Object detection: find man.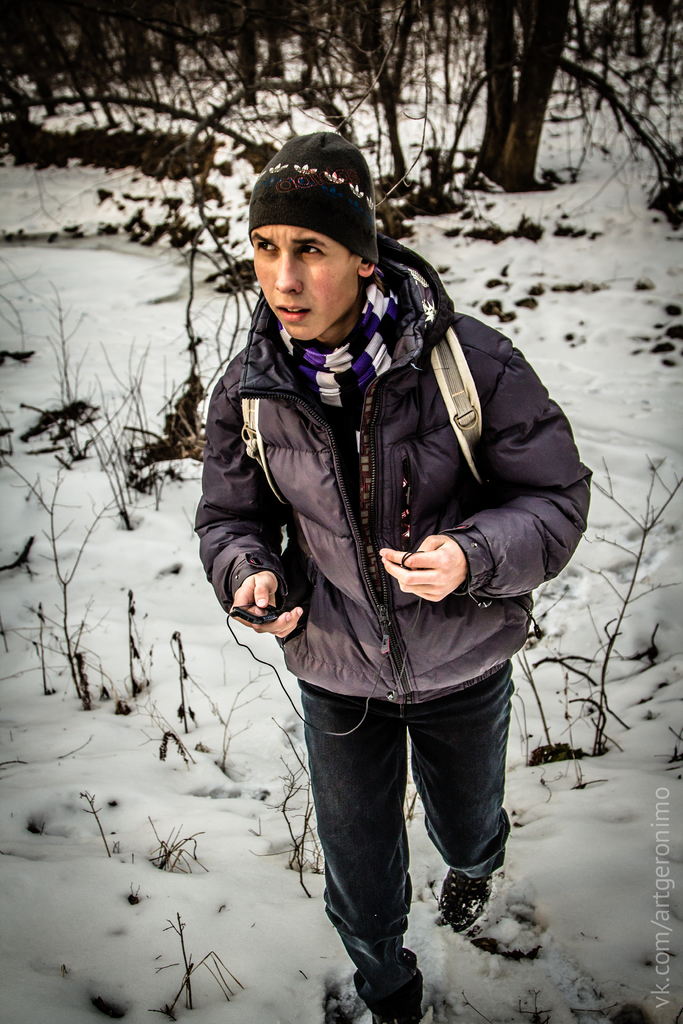
(179,143,594,972).
